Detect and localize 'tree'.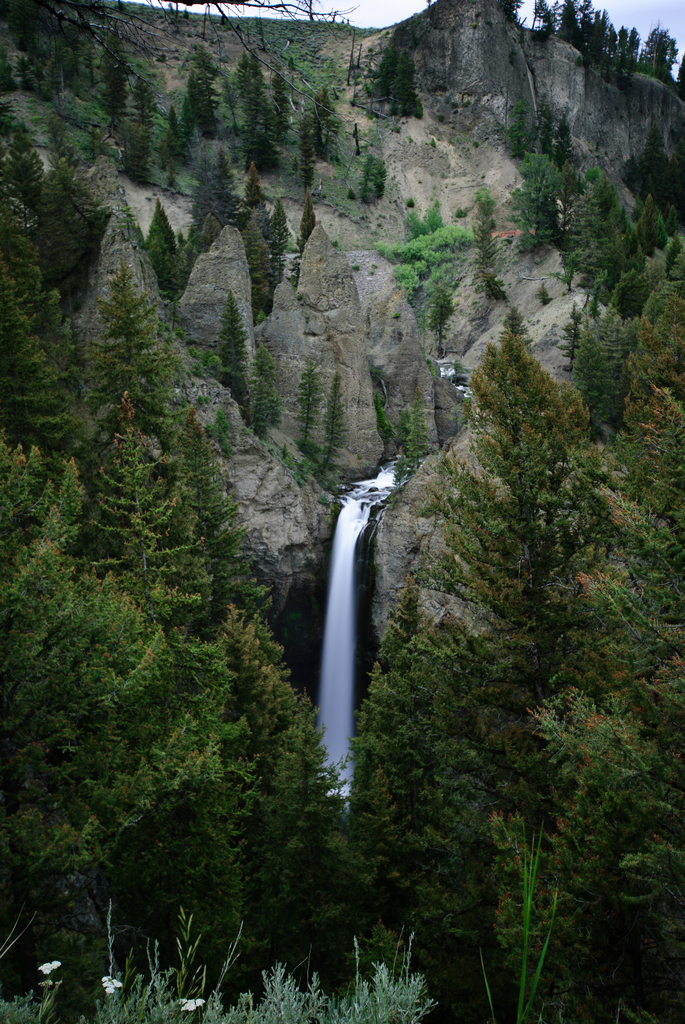
Localized at <box>239,56,293,169</box>.
